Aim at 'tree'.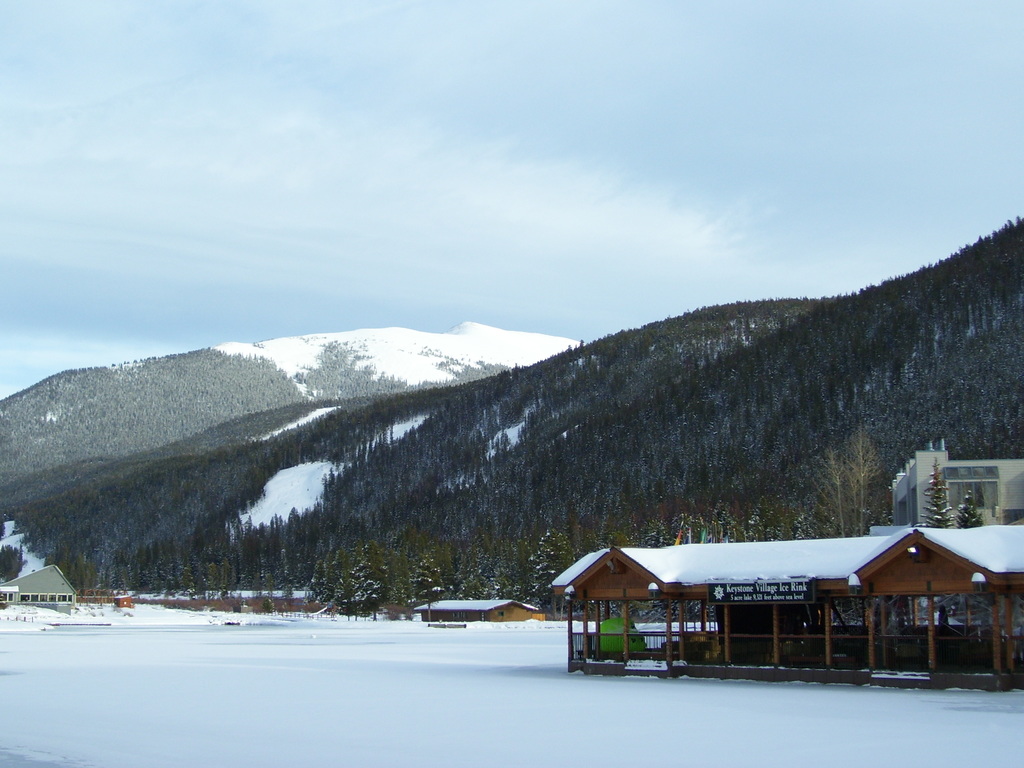
Aimed at [845,427,889,534].
